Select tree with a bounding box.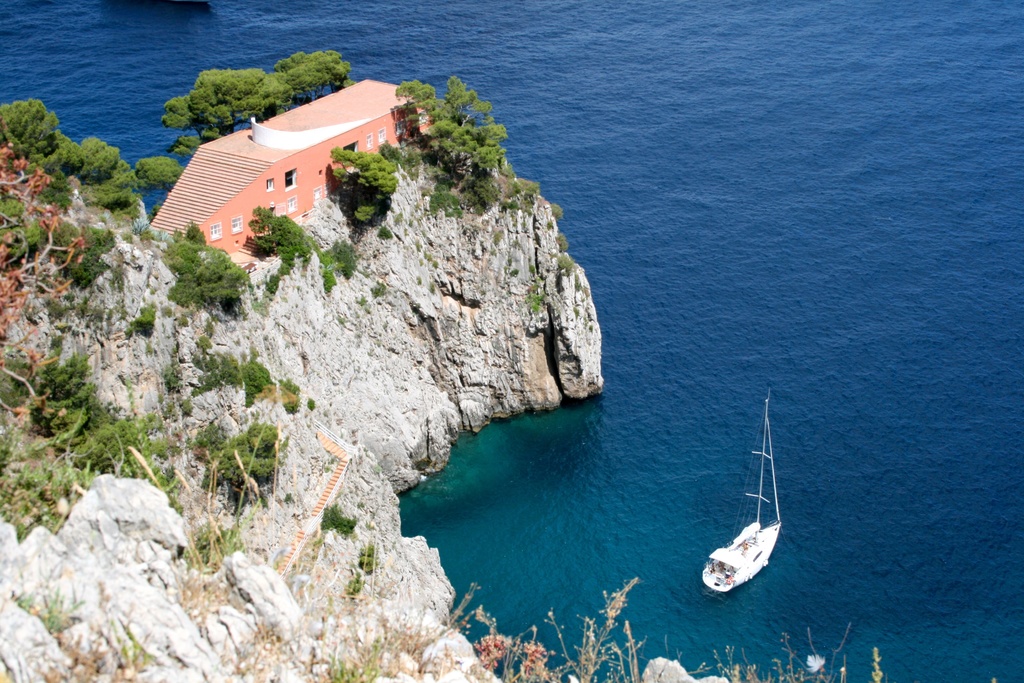
BBox(129, 150, 189, 193).
